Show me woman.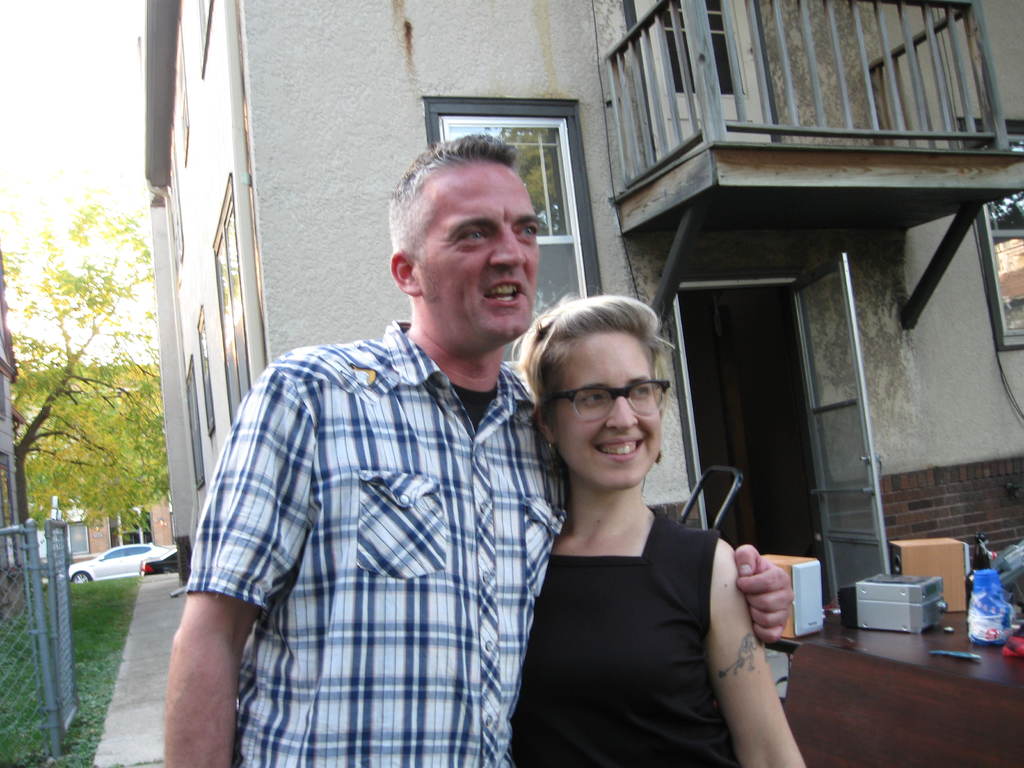
woman is here: <bbox>543, 287, 812, 767</bbox>.
